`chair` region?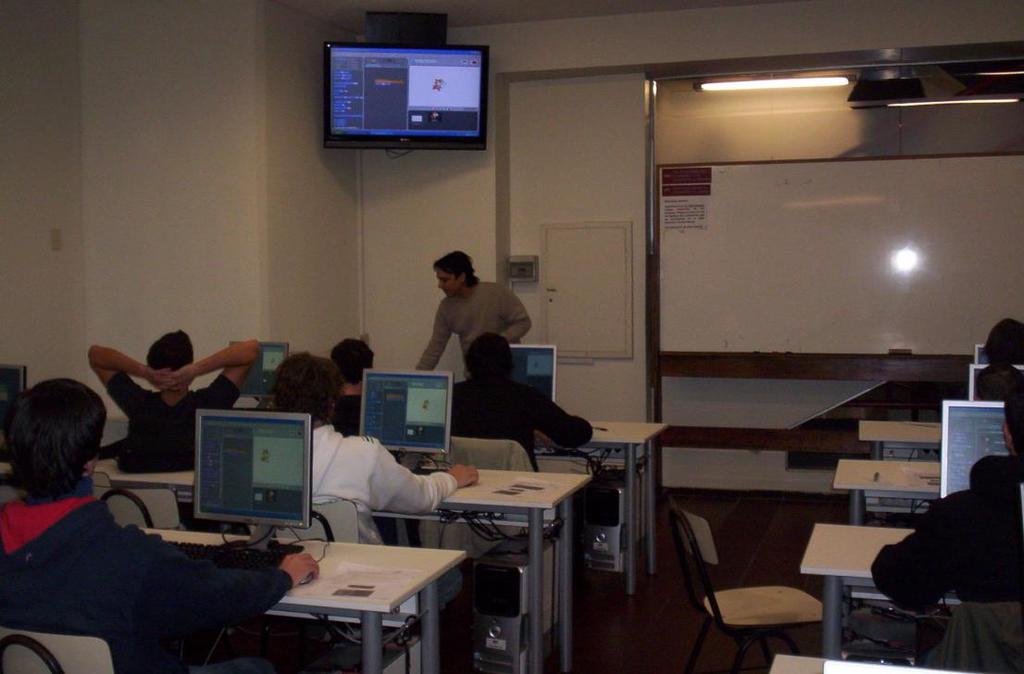
region(249, 493, 356, 543)
